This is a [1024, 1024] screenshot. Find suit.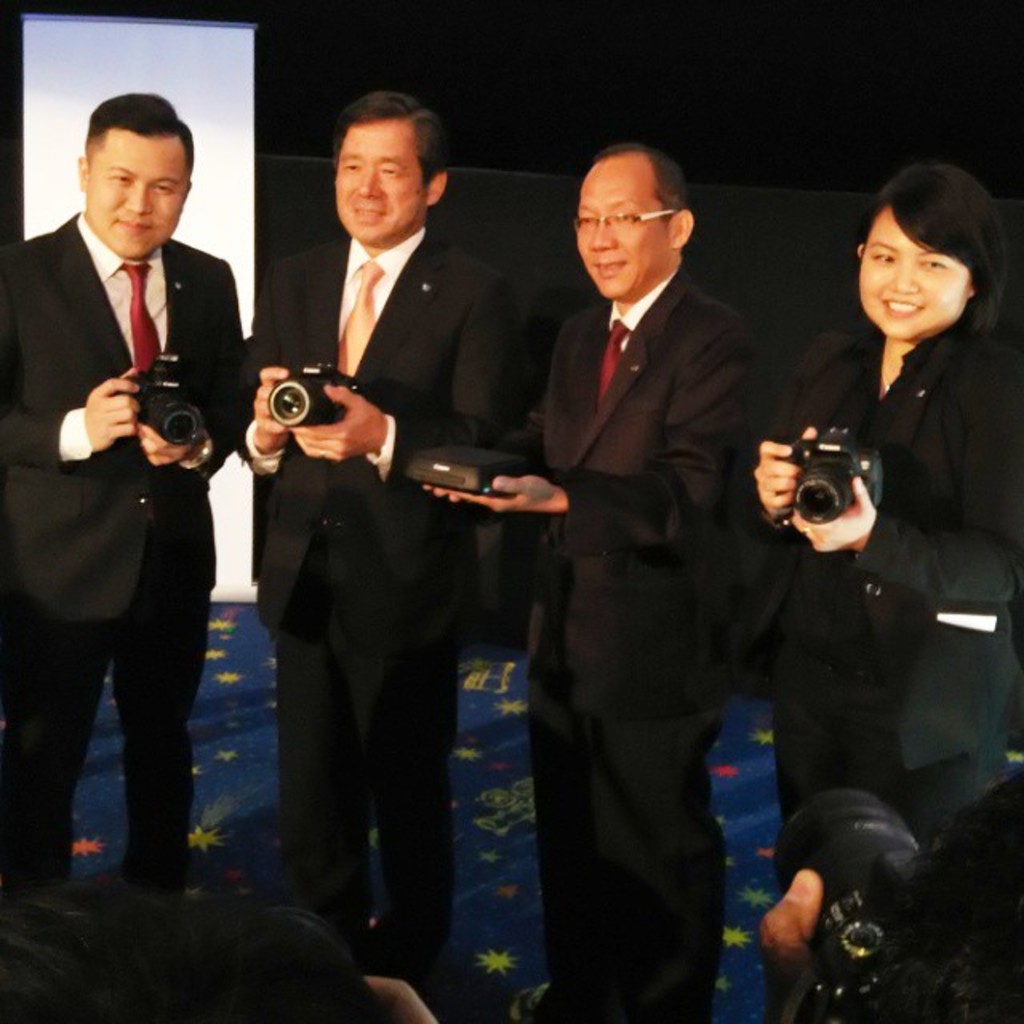
Bounding box: x1=5, y1=210, x2=245, y2=870.
